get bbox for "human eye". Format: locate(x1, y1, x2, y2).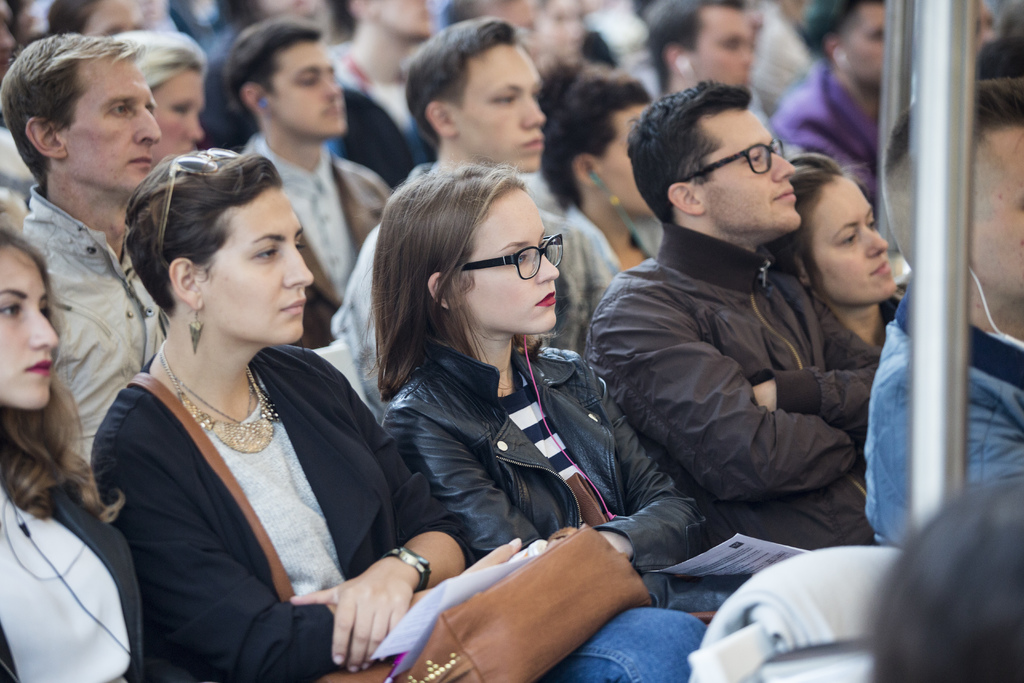
locate(295, 243, 307, 252).
